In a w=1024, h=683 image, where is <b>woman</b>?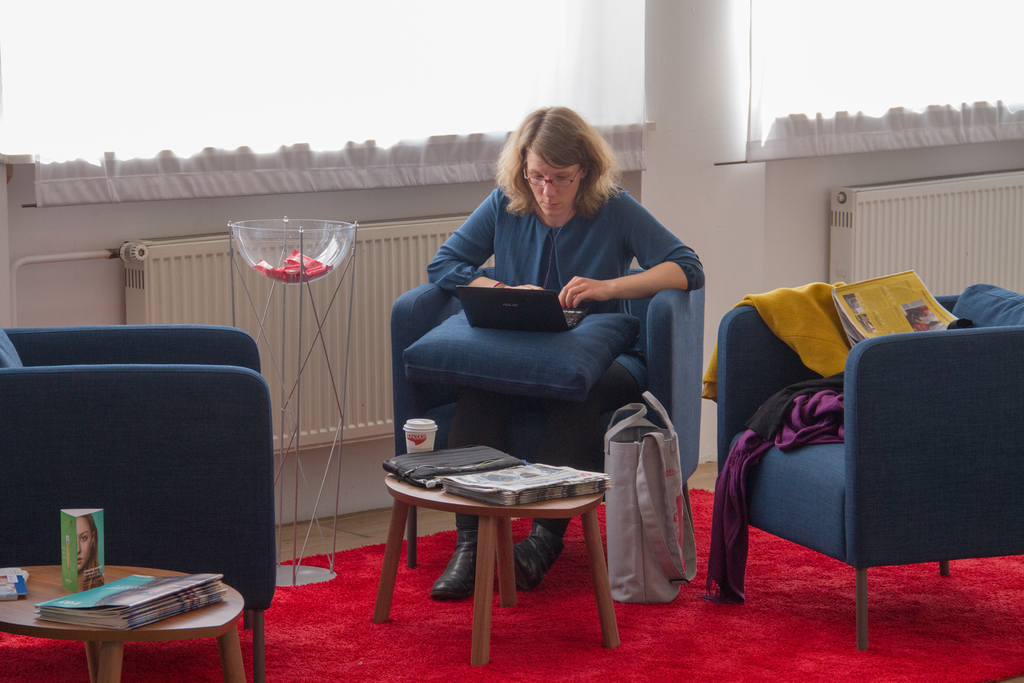
420, 96, 684, 547.
